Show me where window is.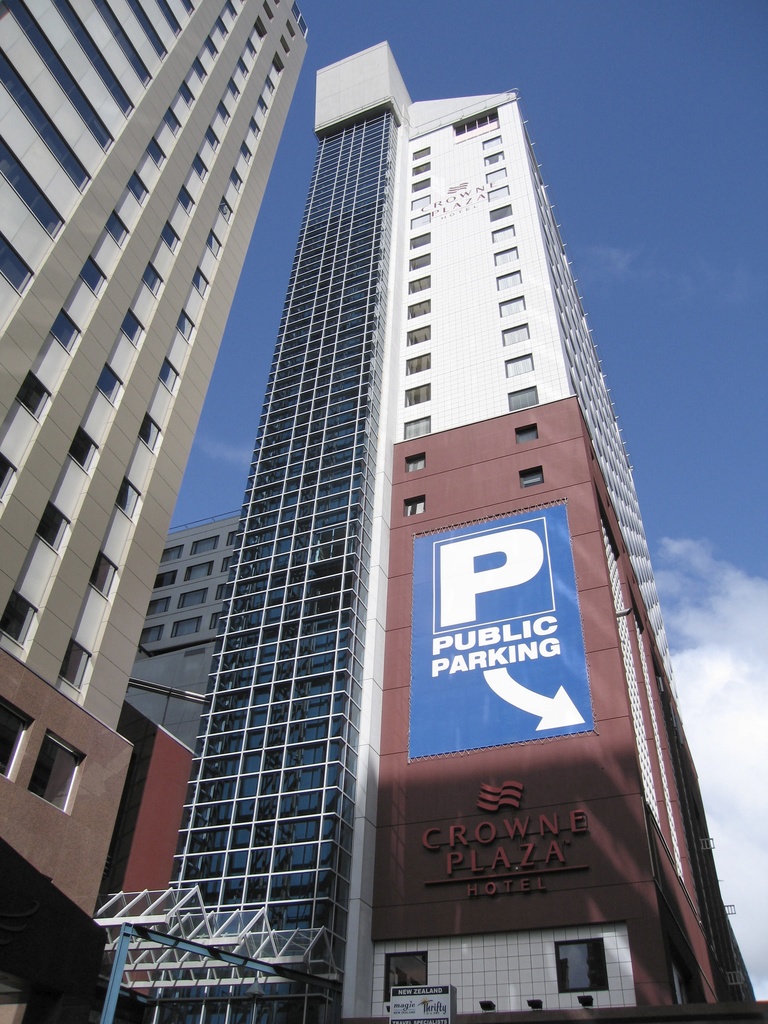
window is at BBox(494, 271, 520, 292).
